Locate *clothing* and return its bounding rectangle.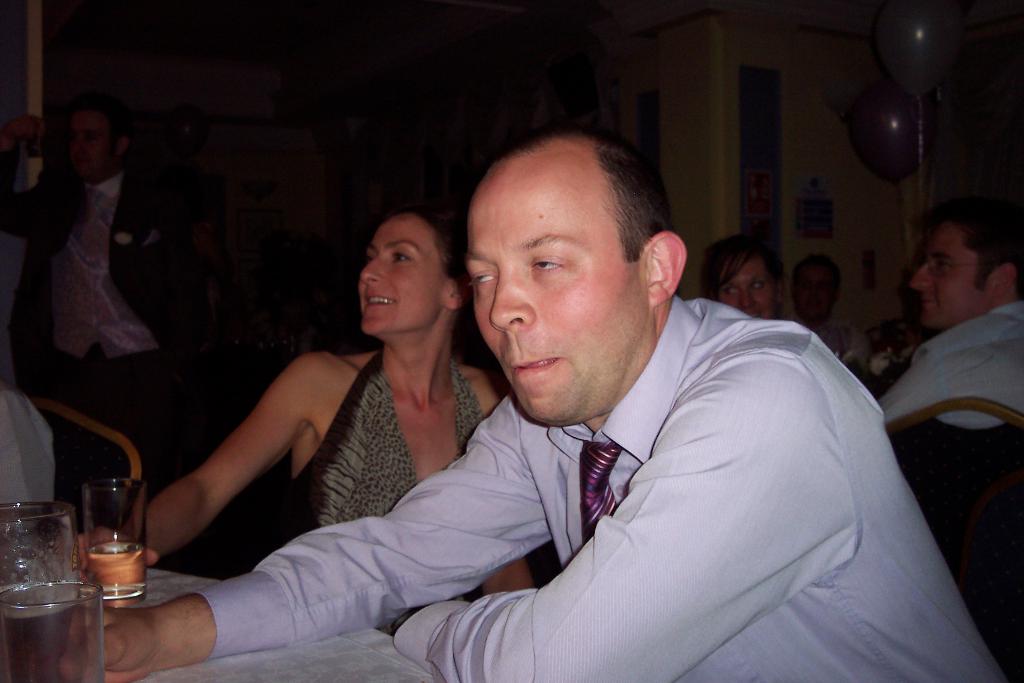
(left=308, top=371, right=492, bottom=527).
